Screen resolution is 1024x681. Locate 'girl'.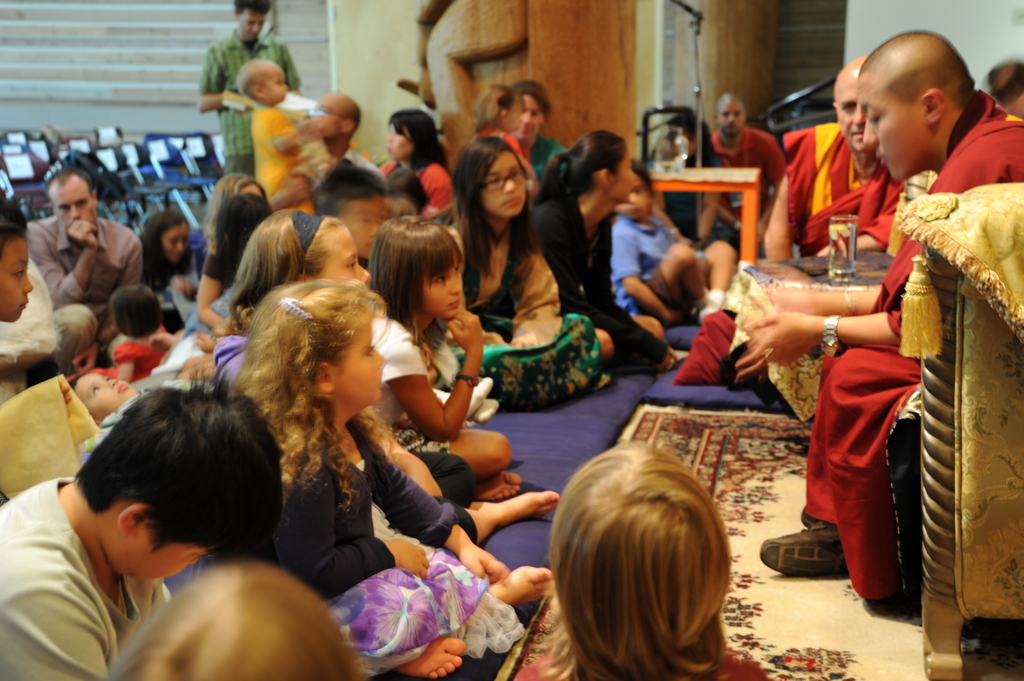
crop(605, 158, 733, 329).
